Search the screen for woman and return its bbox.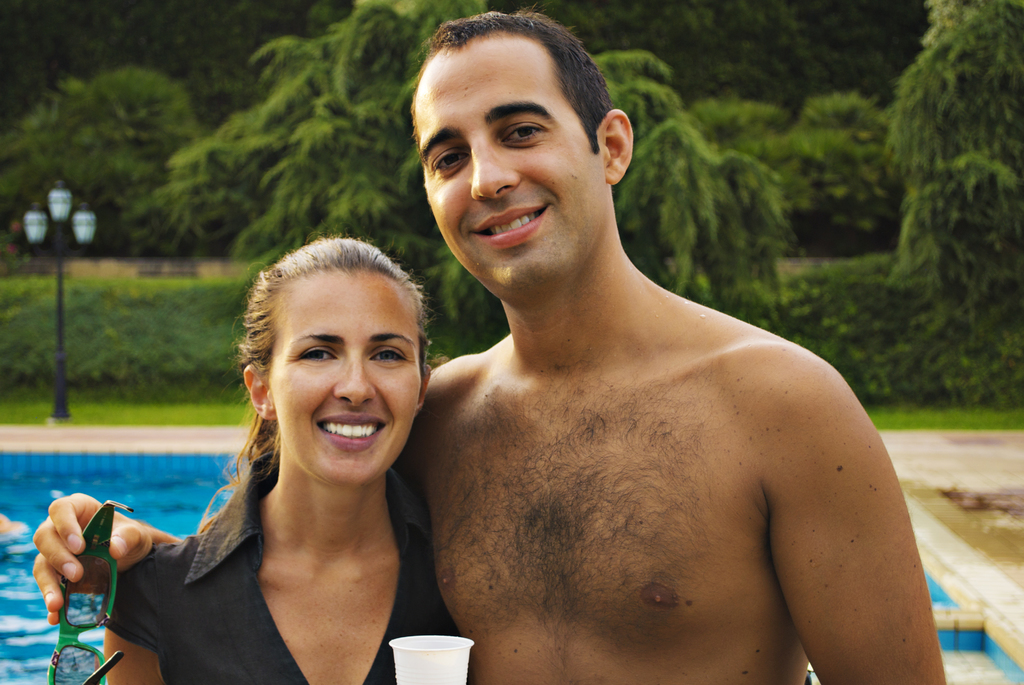
Found: {"x1": 116, "y1": 244, "x2": 435, "y2": 684}.
